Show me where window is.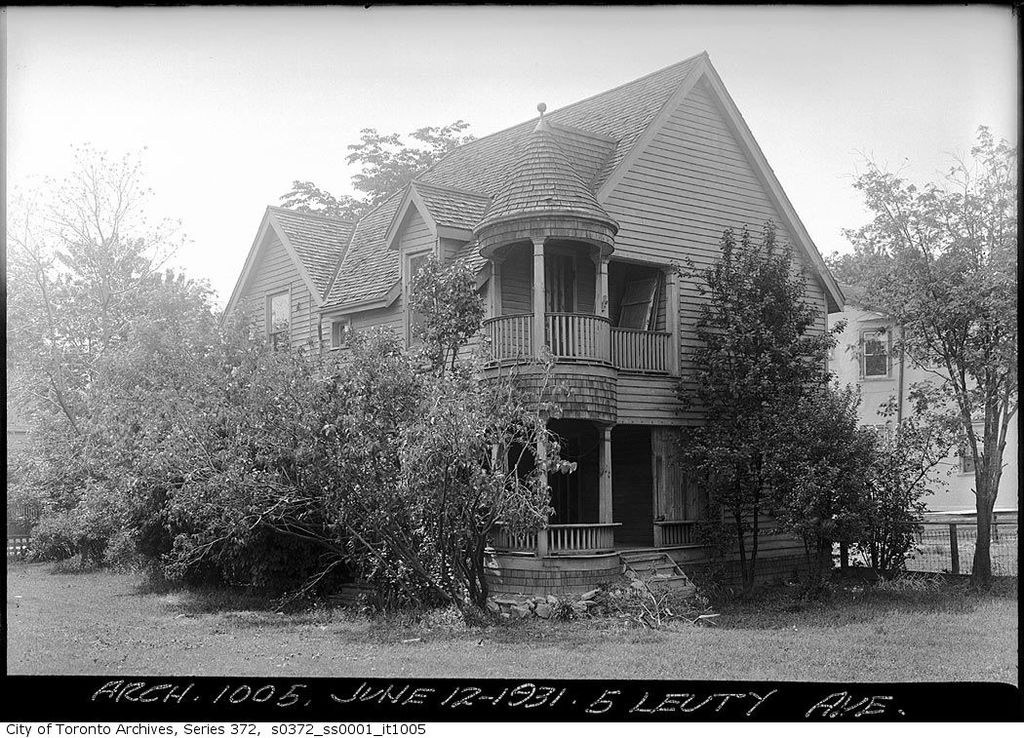
window is at (left=858, top=324, right=890, bottom=380).
